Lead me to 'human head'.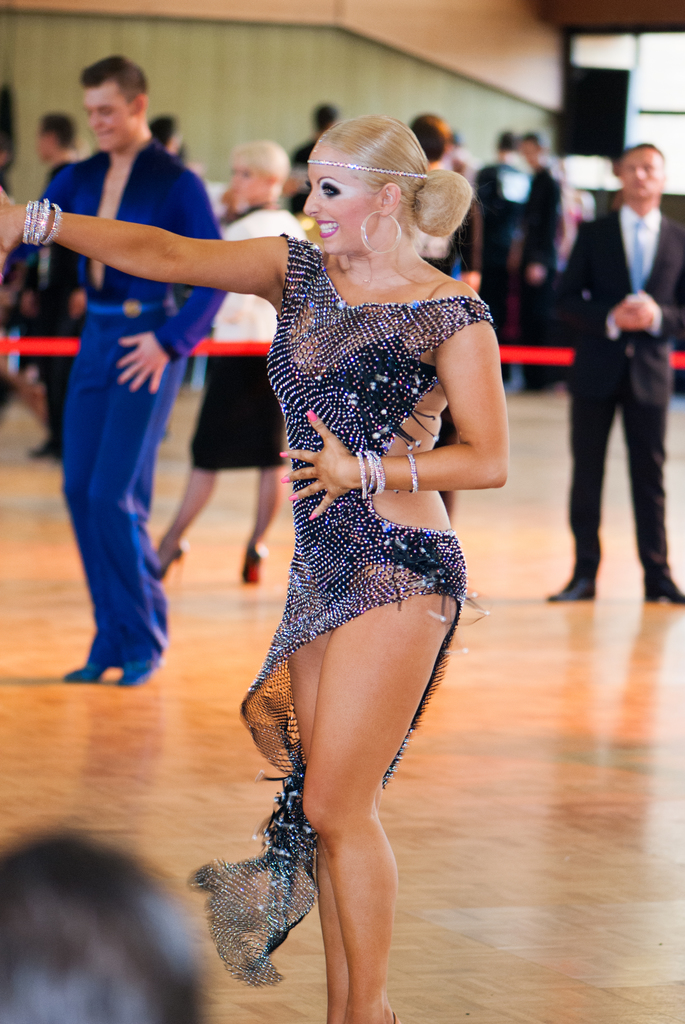
Lead to bbox=[621, 143, 673, 199].
